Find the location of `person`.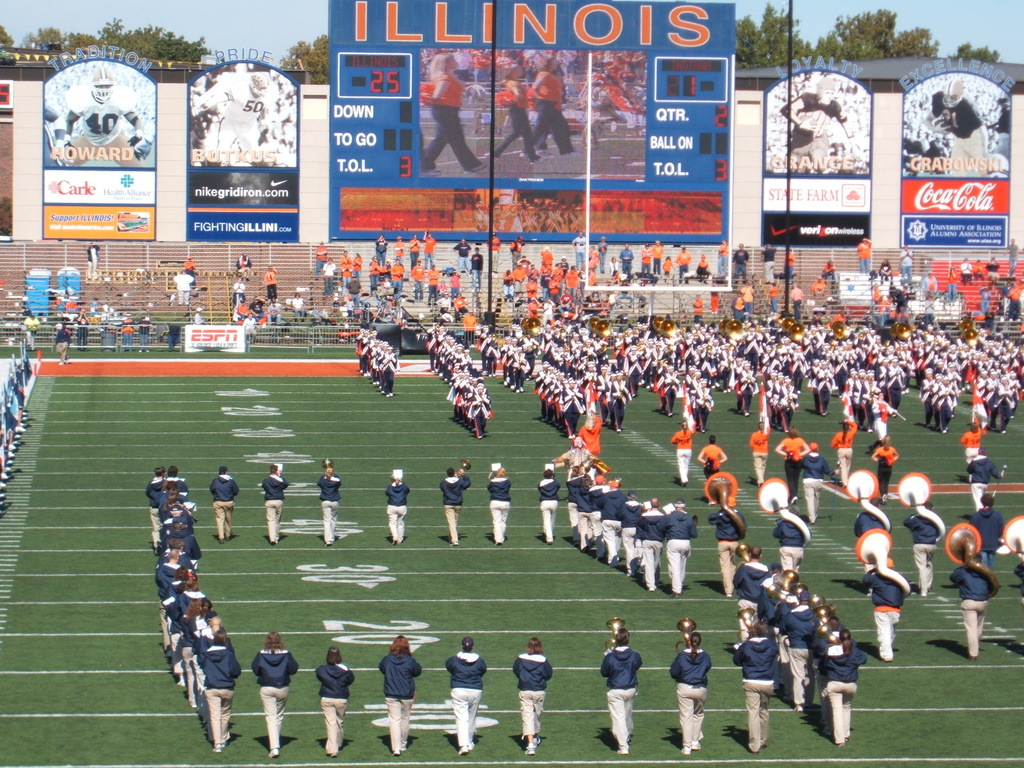
Location: [left=261, top=460, right=287, bottom=543].
